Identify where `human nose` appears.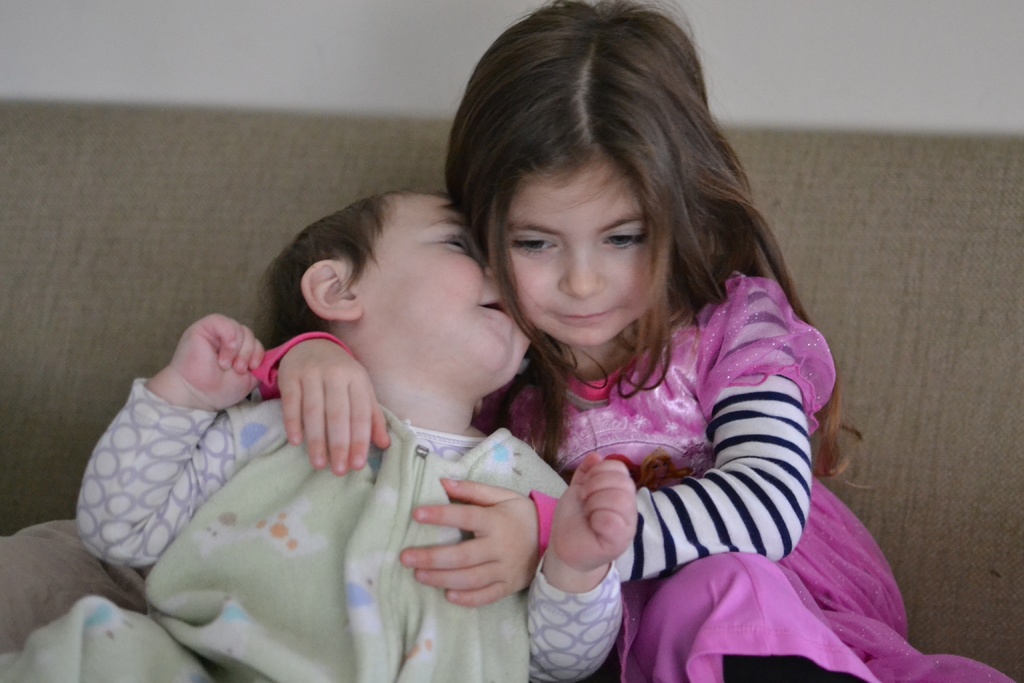
Appears at Rect(552, 235, 613, 305).
